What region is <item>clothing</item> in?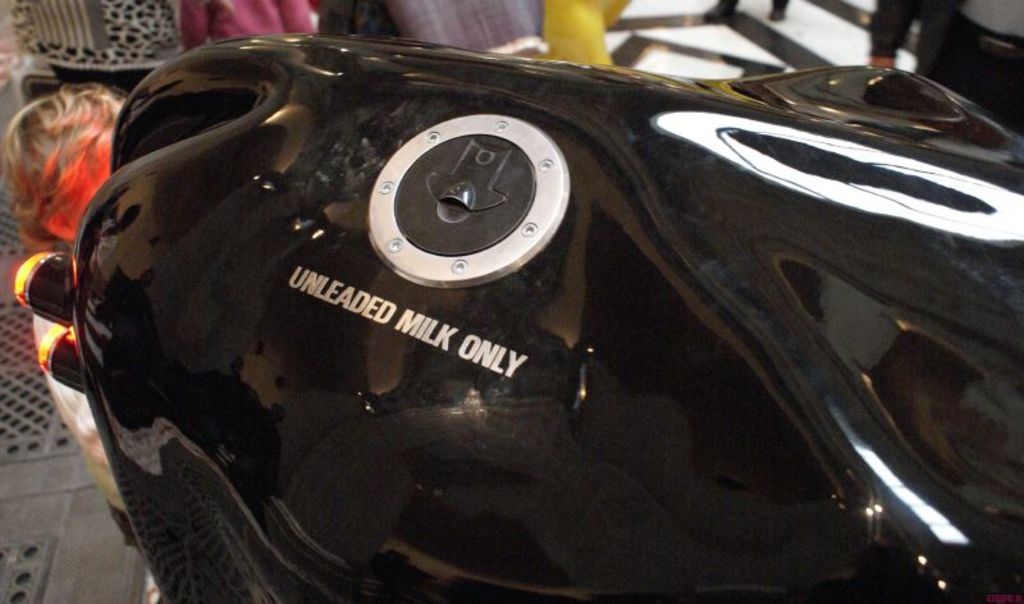
{"x1": 870, "y1": 0, "x2": 1023, "y2": 143}.
